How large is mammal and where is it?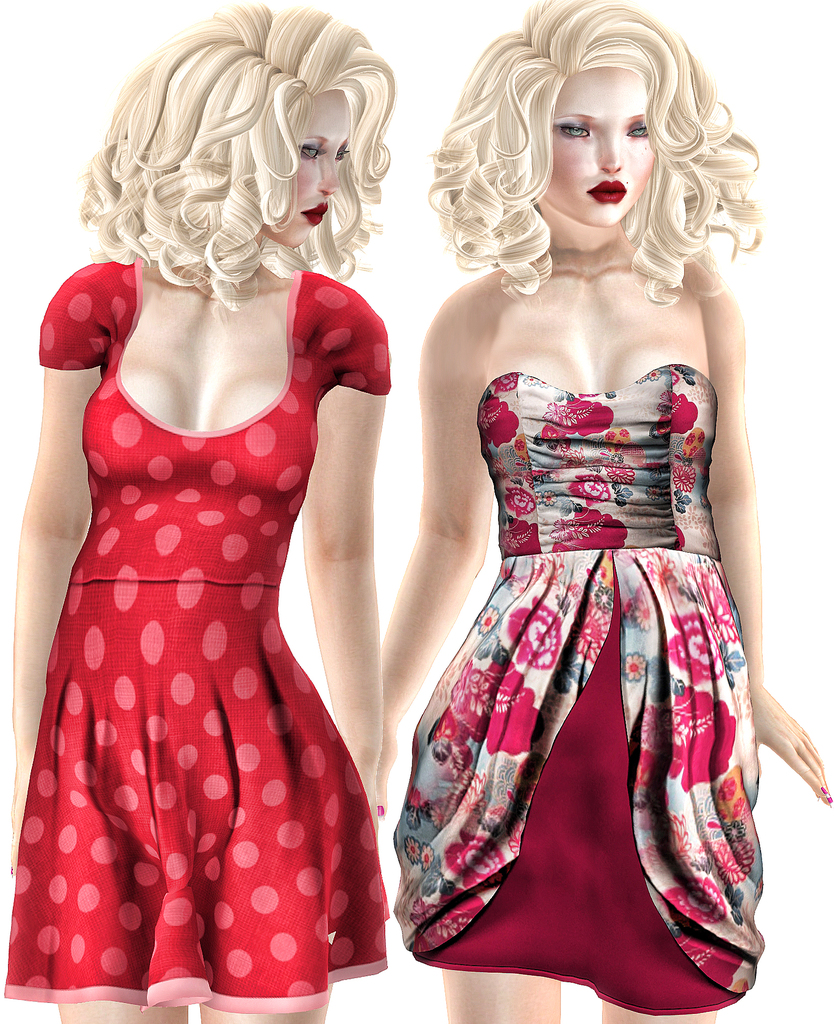
Bounding box: x1=0, y1=0, x2=401, y2=1002.
